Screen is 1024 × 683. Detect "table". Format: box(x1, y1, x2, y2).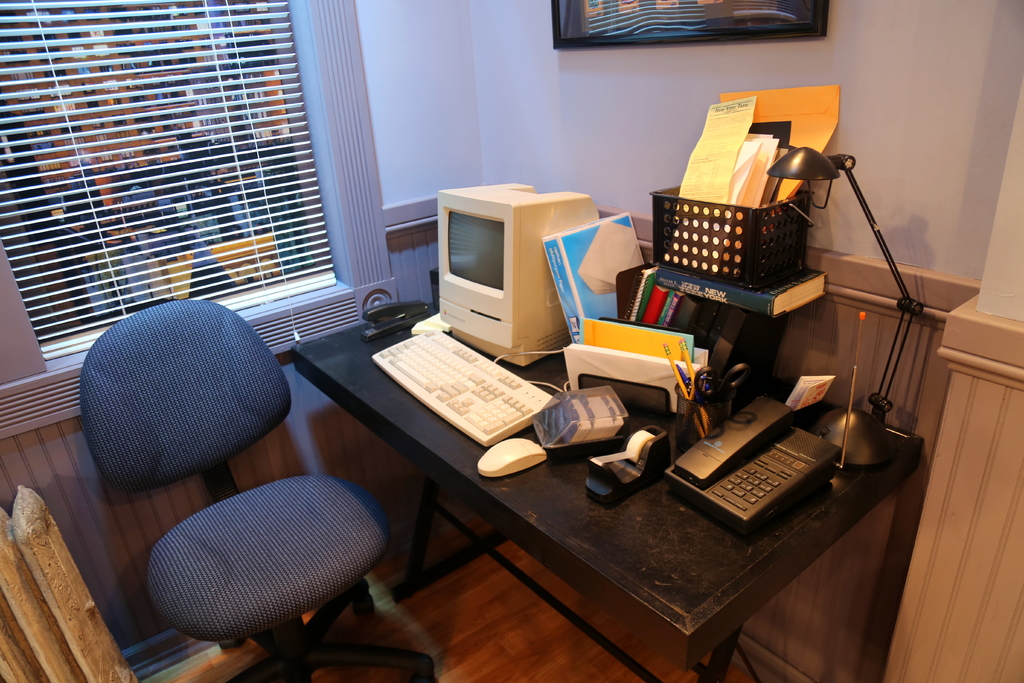
box(246, 272, 860, 658).
